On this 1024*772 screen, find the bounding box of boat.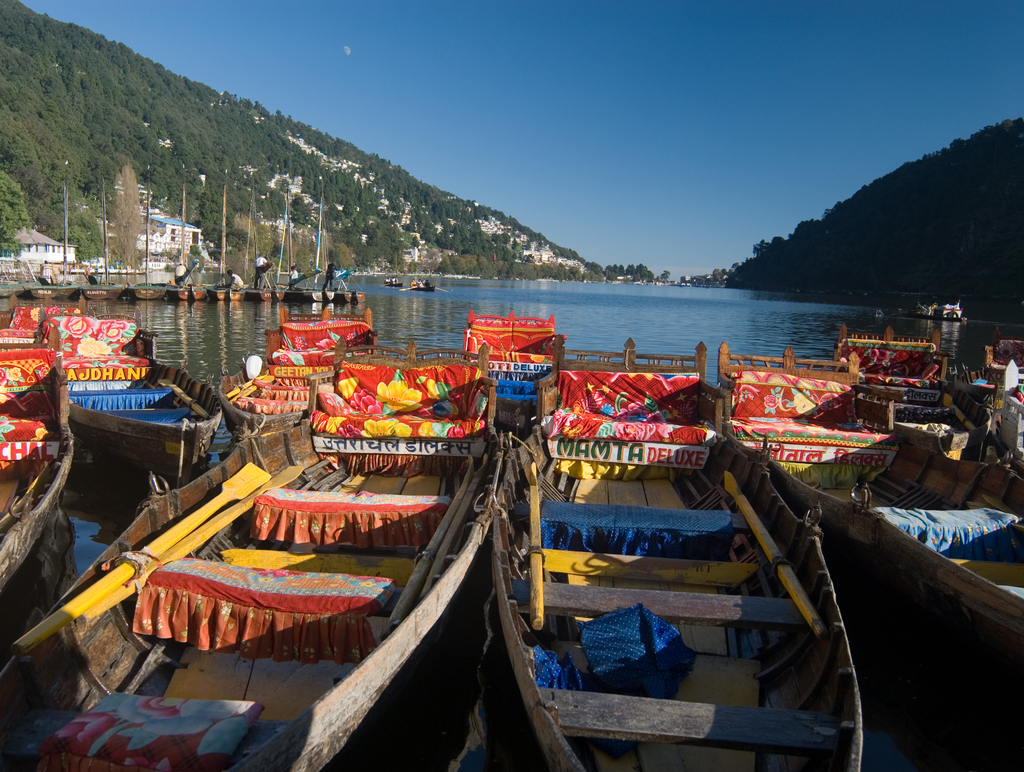
Bounding box: (0,339,517,771).
